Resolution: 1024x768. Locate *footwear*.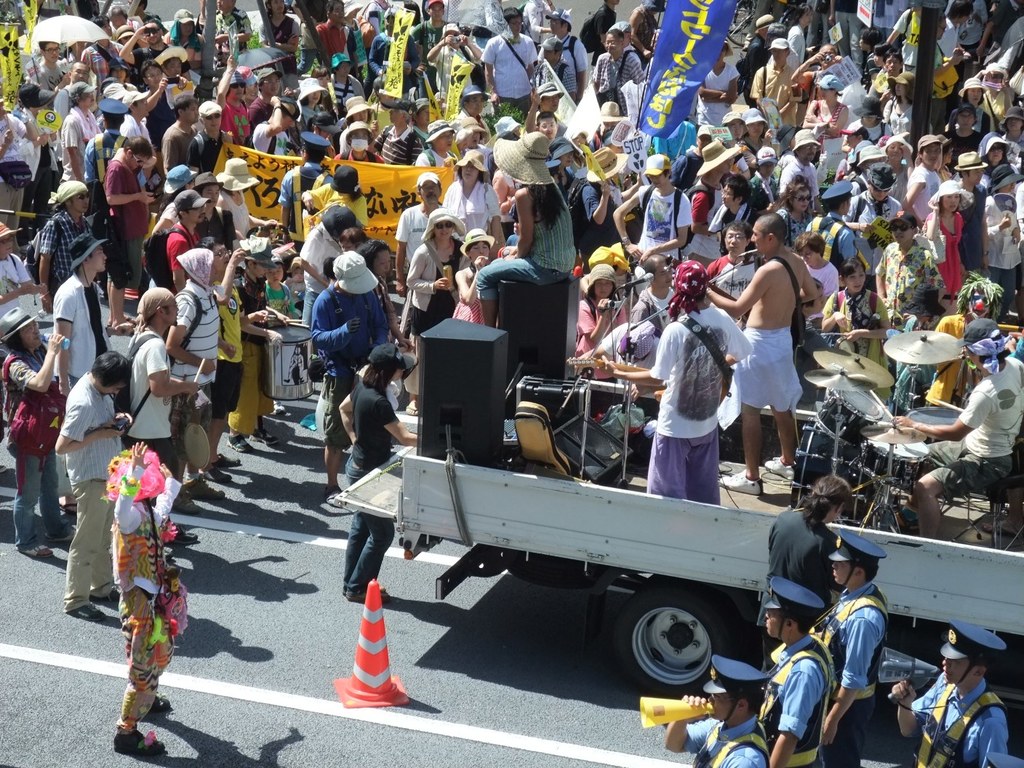
crop(150, 695, 170, 717).
